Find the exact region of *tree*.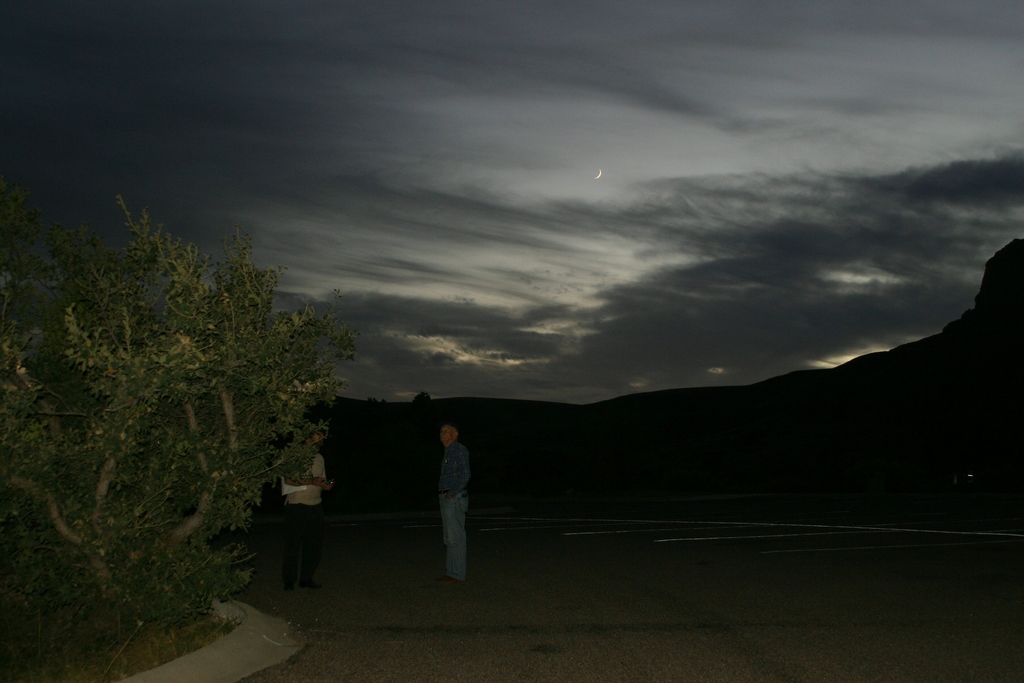
Exact region: detection(28, 206, 366, 646).
